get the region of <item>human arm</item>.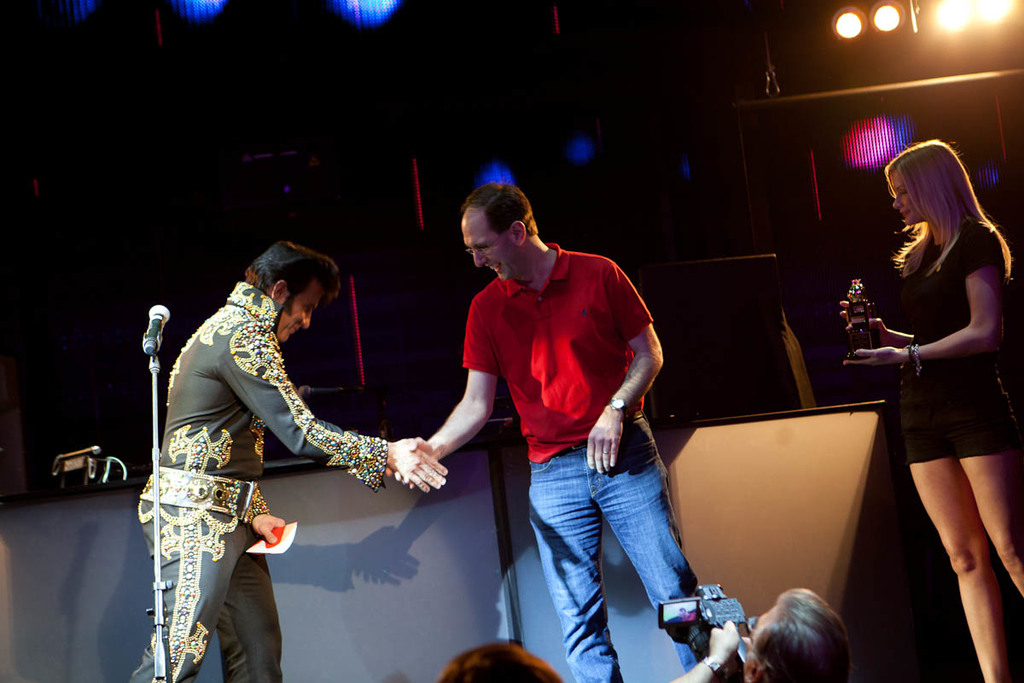
x1=230 y1=318 x2=461 y2=491.
